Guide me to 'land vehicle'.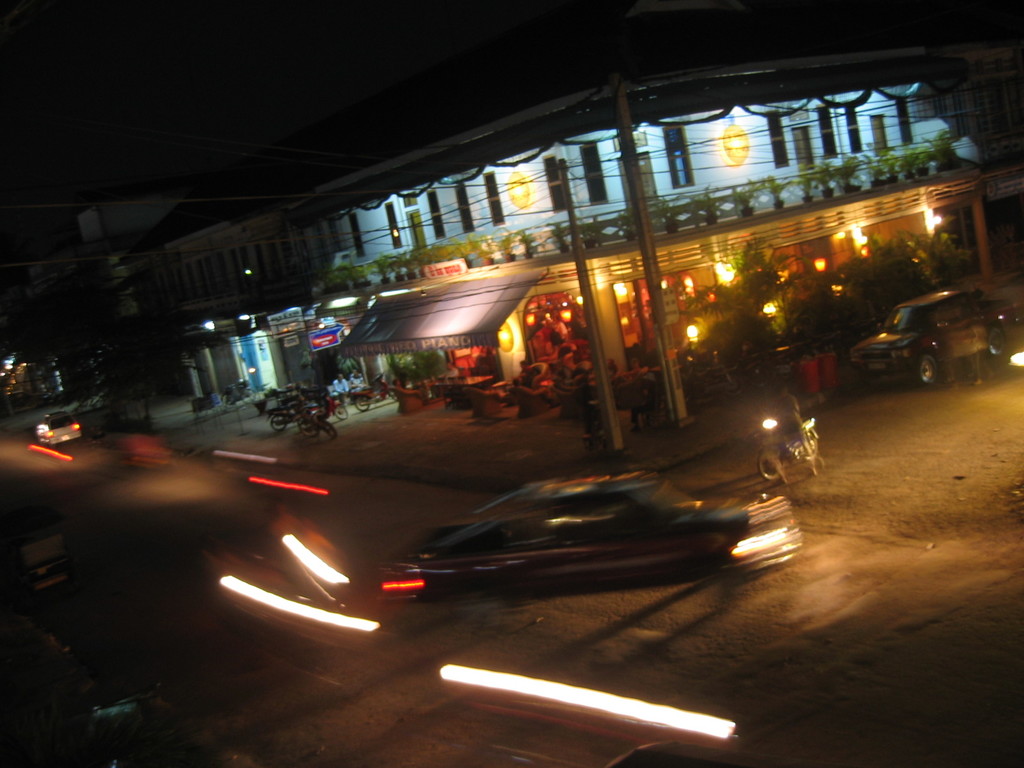
Guidance: 34 412 86 447.
